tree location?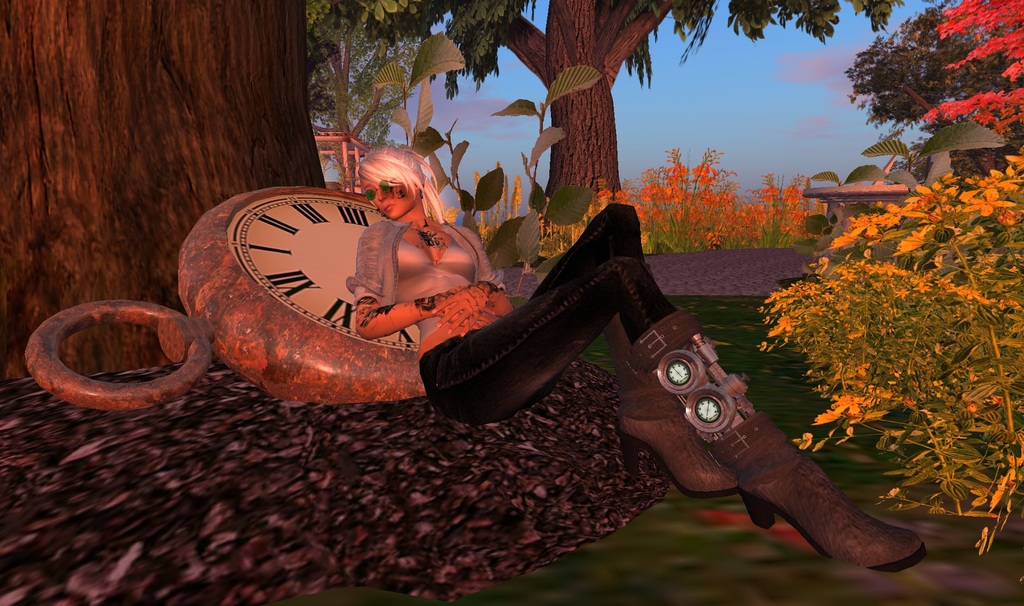
region(300, 0, 909, 207)
